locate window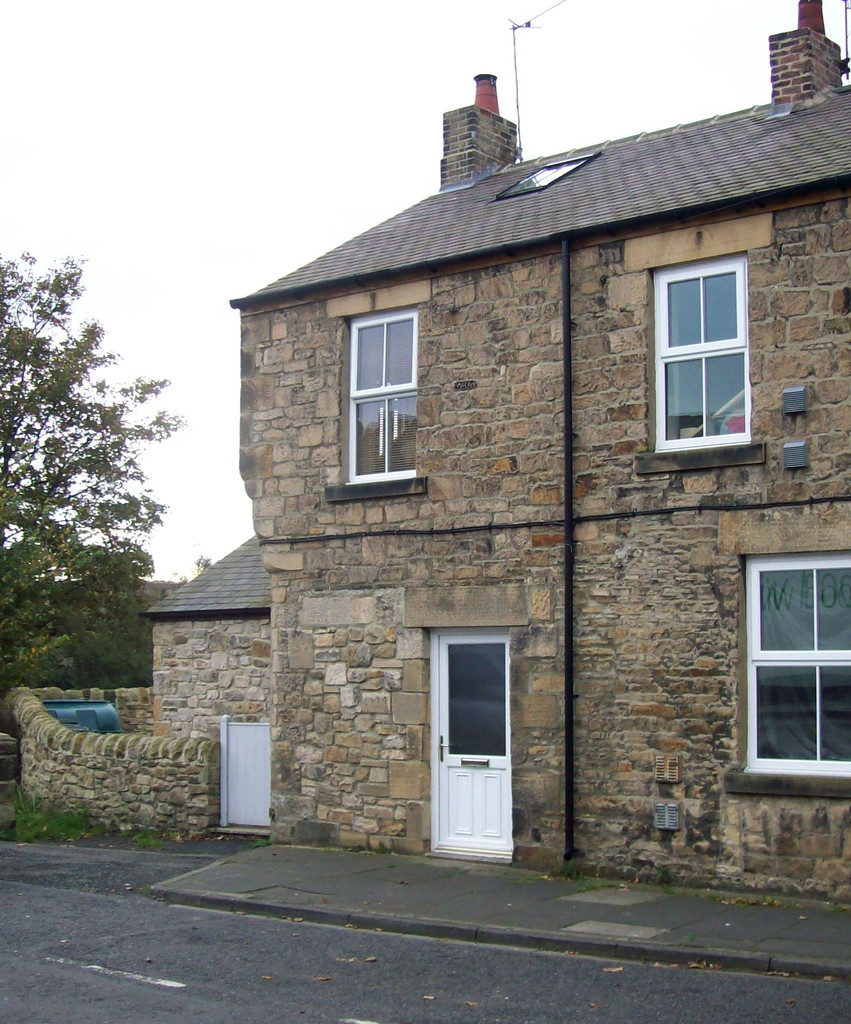
[323,278,437,500]
